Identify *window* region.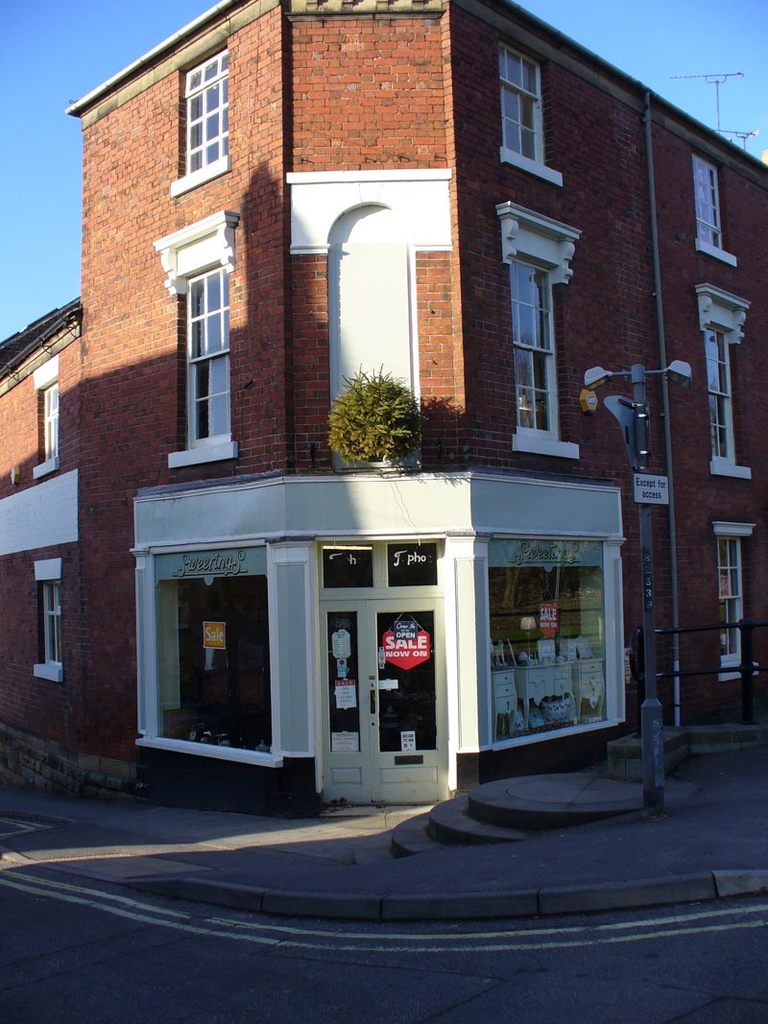
Region: Rect(705, 329, 756, 478).
